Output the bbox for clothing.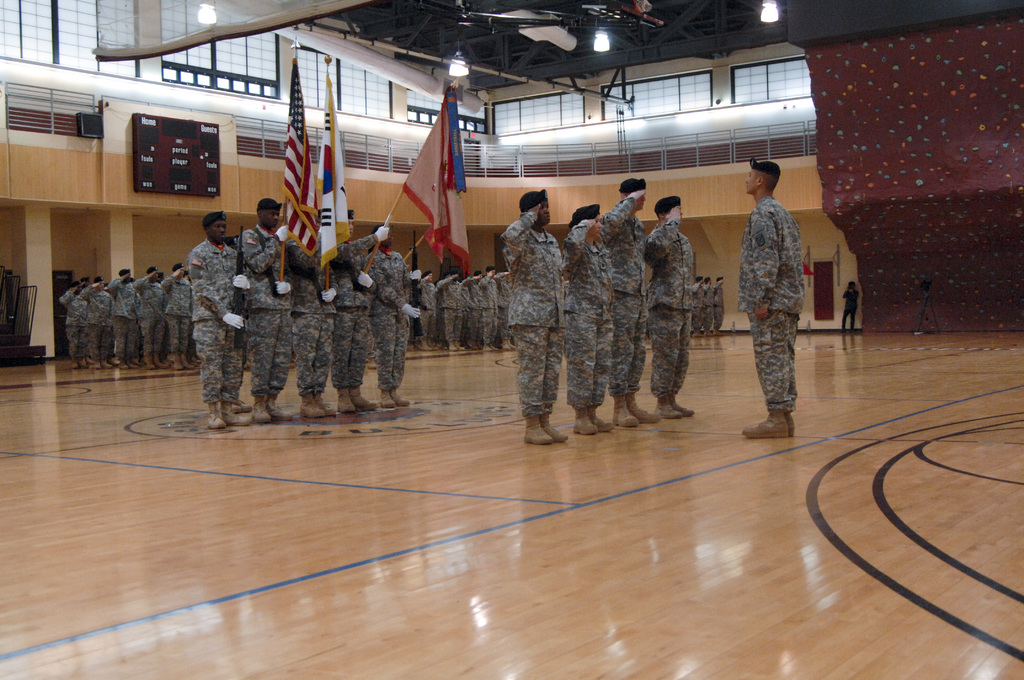
[left=497, top=204, right=568, bottom=424].
